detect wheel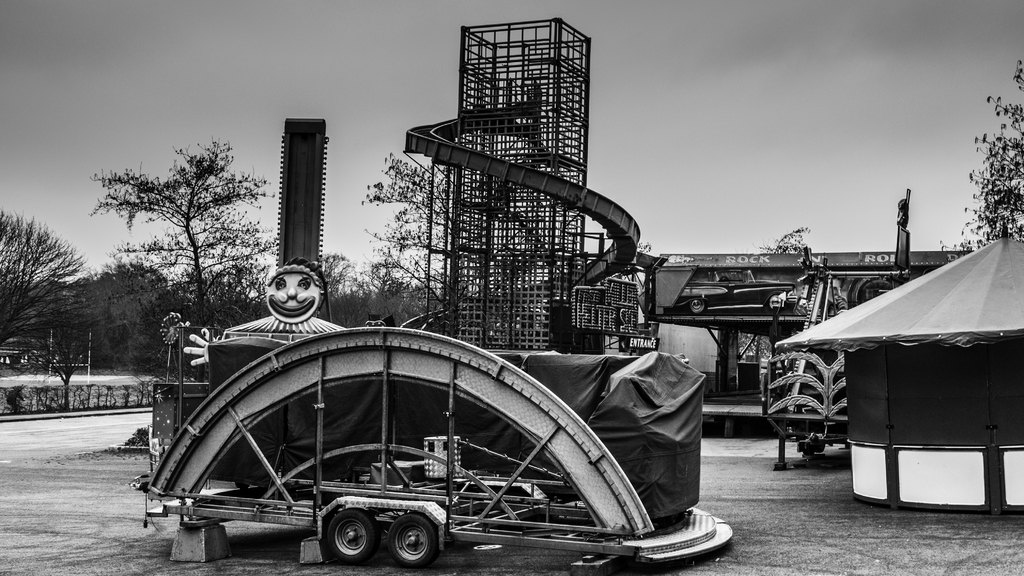
crop(328, 509, 380, 563)
